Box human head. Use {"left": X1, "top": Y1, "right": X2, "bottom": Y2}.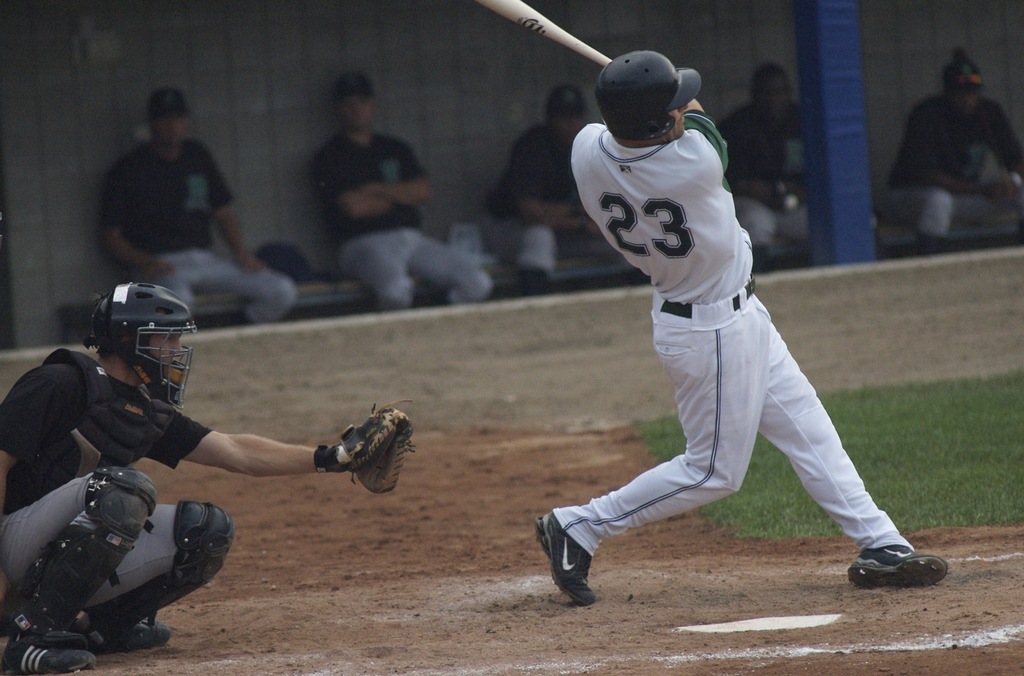
{"left": 151, "top": 84, "right": 193, "bottom": 150}.
